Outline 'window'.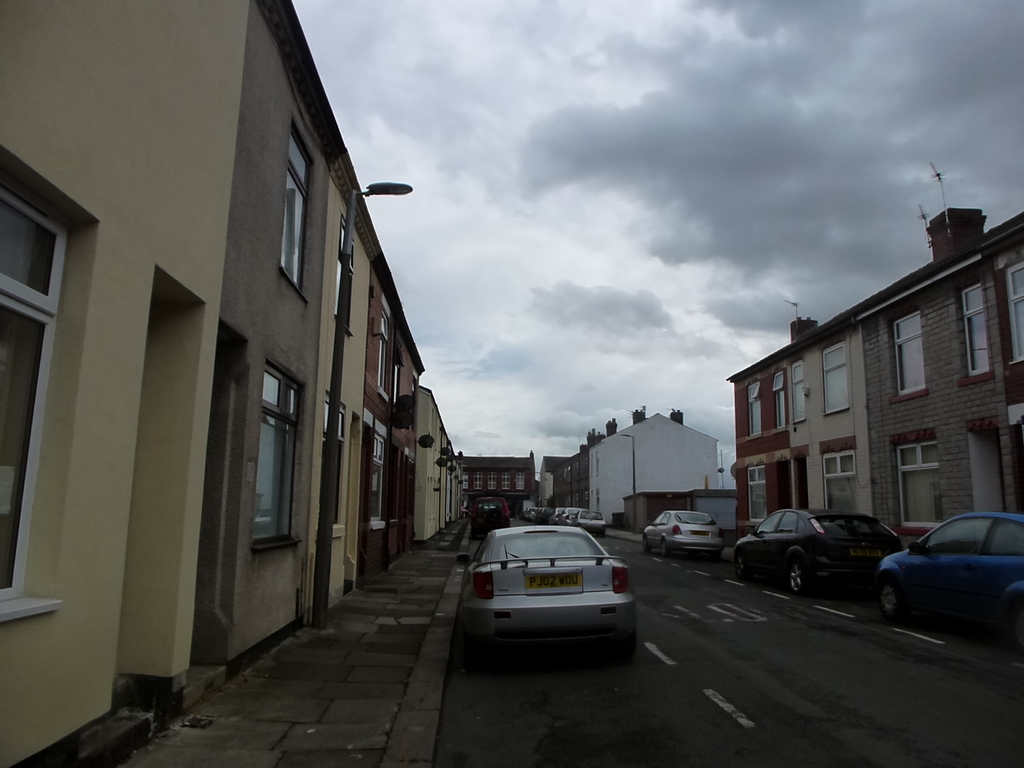
Outline: bbox=[961, 278, 995, 378].
